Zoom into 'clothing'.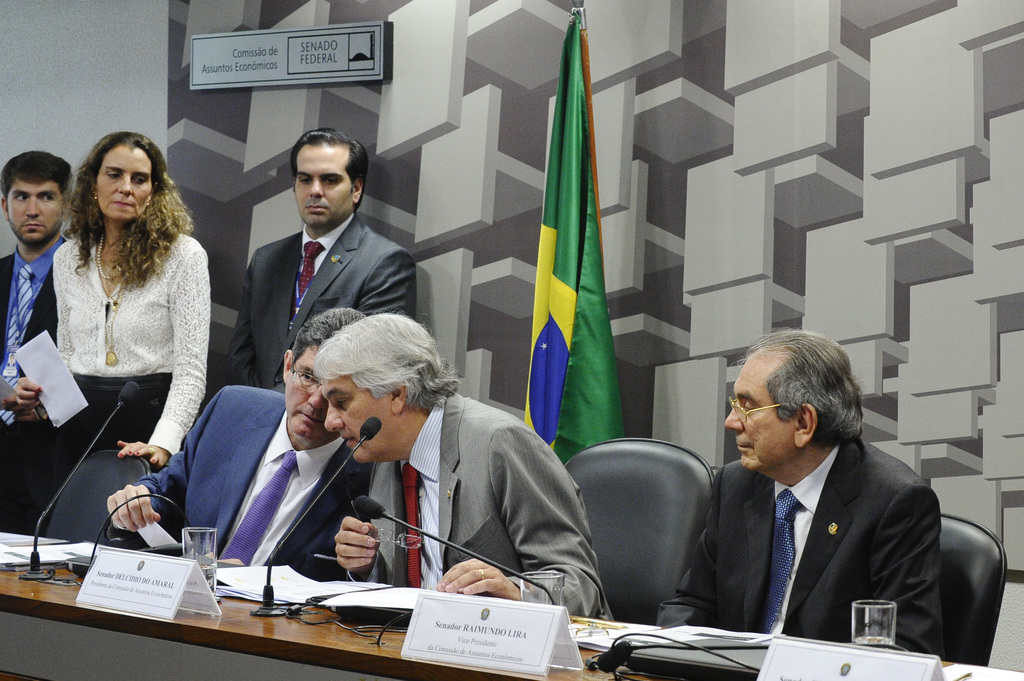
Zoom target: 346:392:617:623.
